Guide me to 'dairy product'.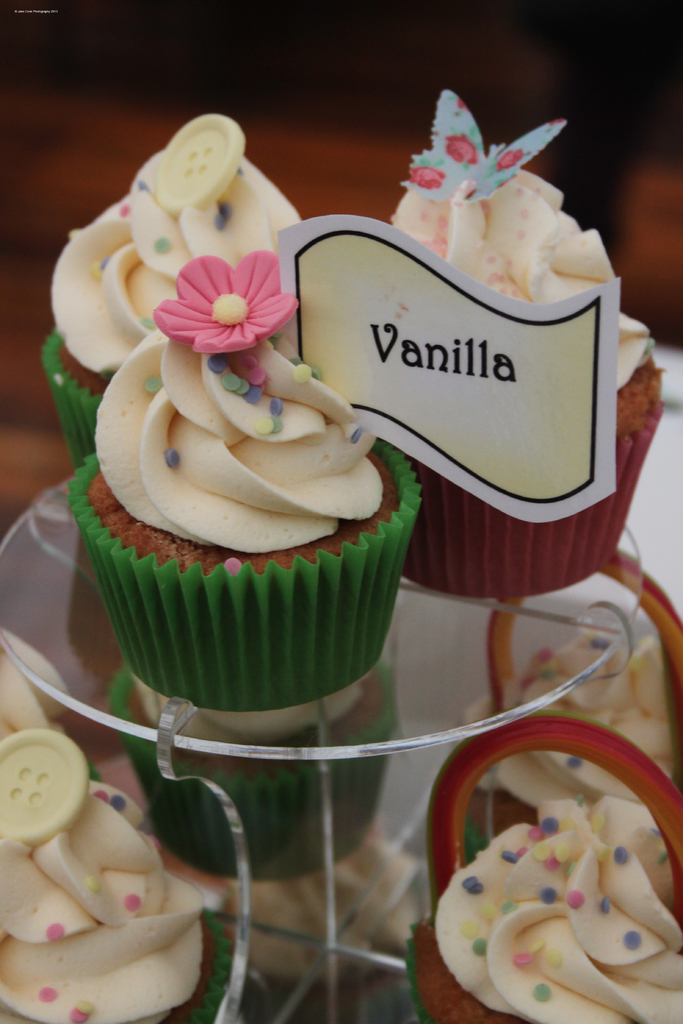
Guidance: <region>421, 794, 682, 1023</region>.
